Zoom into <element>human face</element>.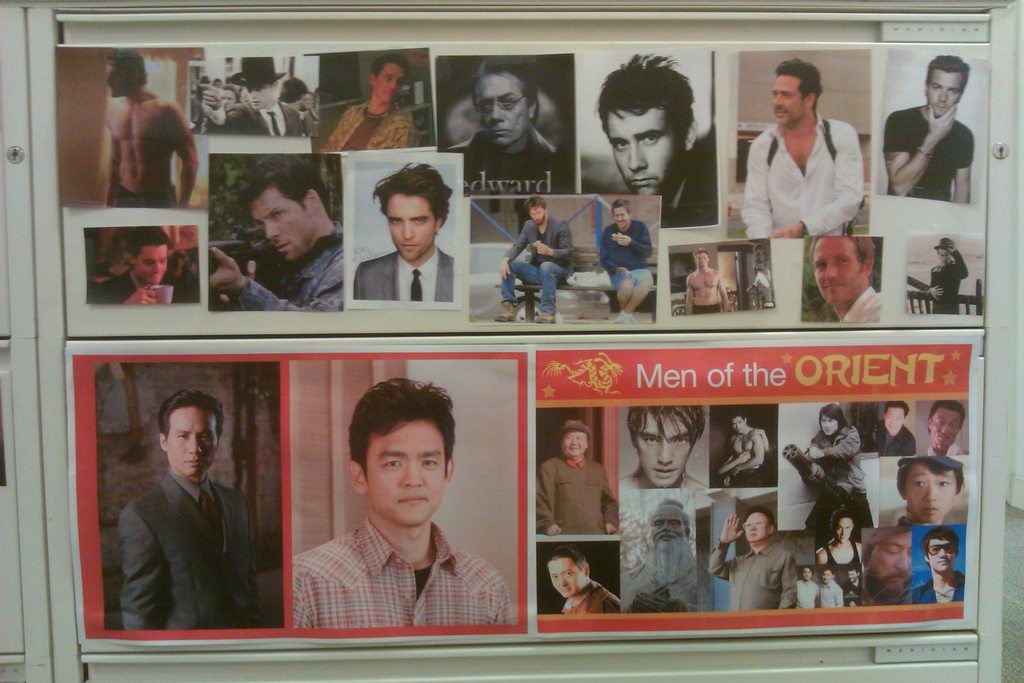
Zoom target: left=172, top=409, right=215, bottom=478.
